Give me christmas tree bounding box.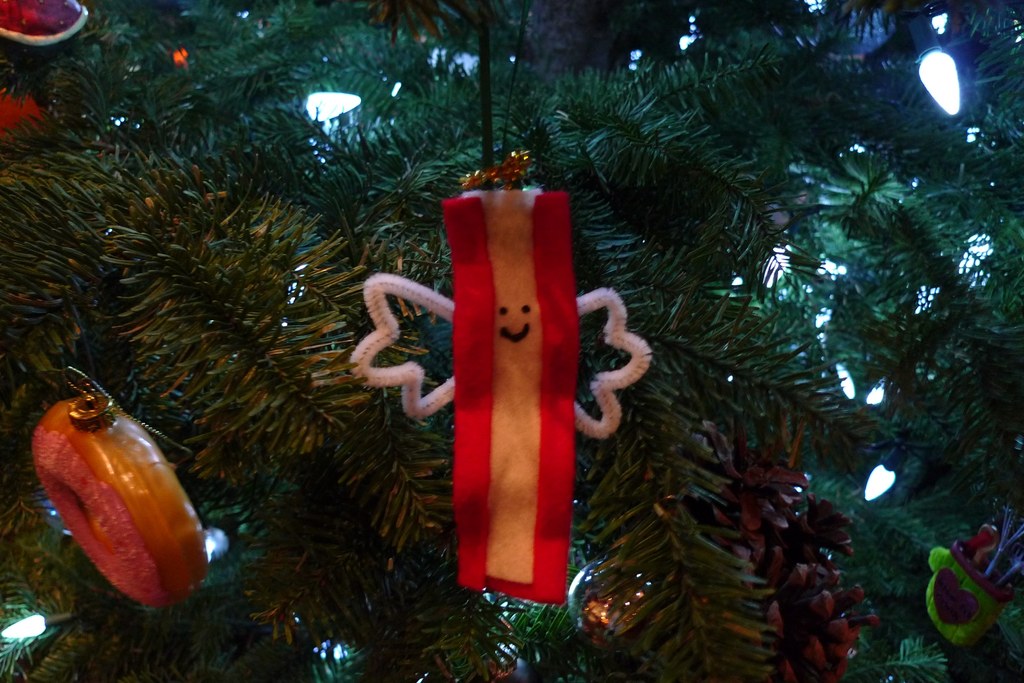
[x1=0, y1=0, x2=1023, y2=682].
